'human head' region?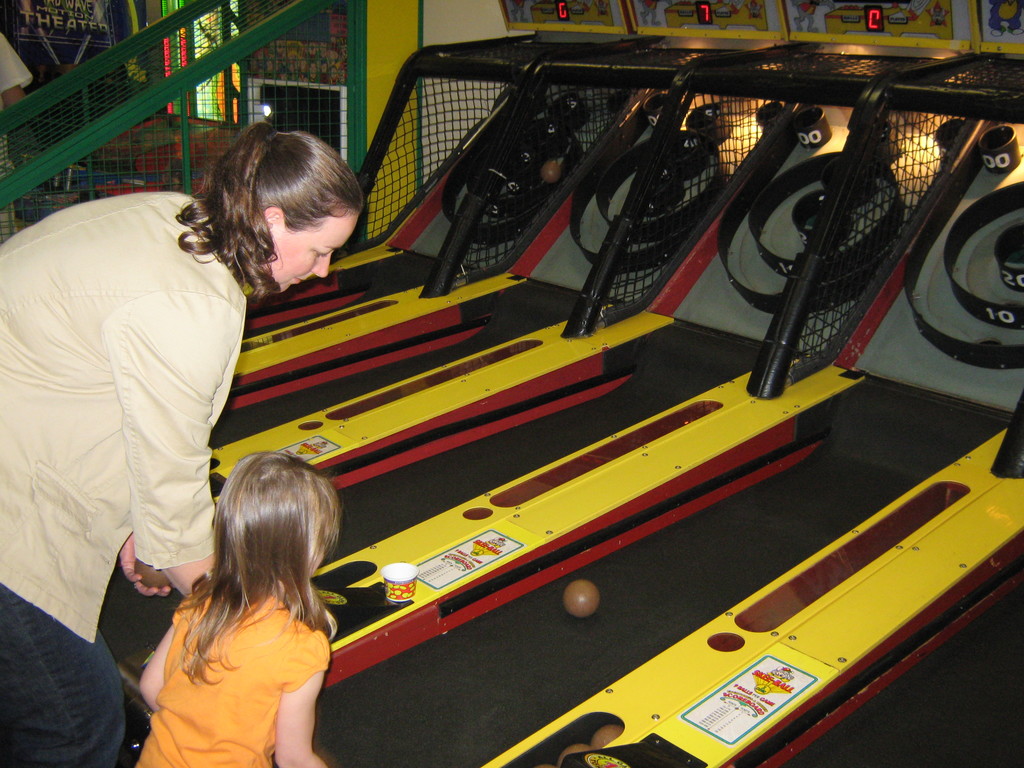
179 117 367 287
